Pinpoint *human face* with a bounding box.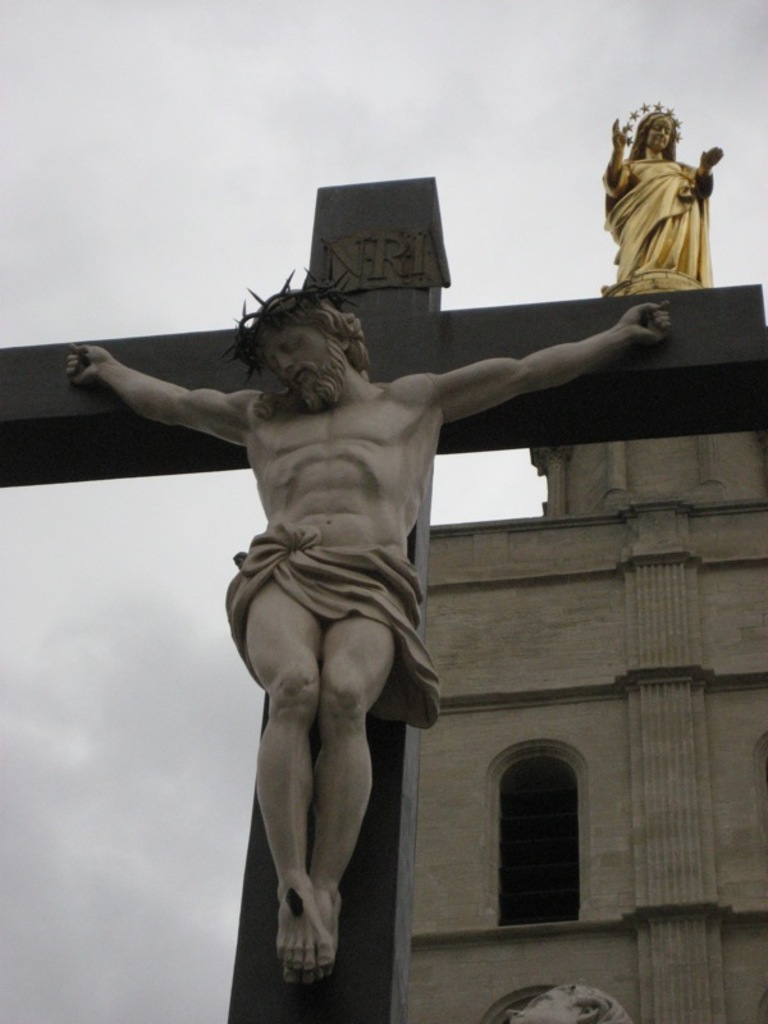
locate(261, 329, 330, 394).
